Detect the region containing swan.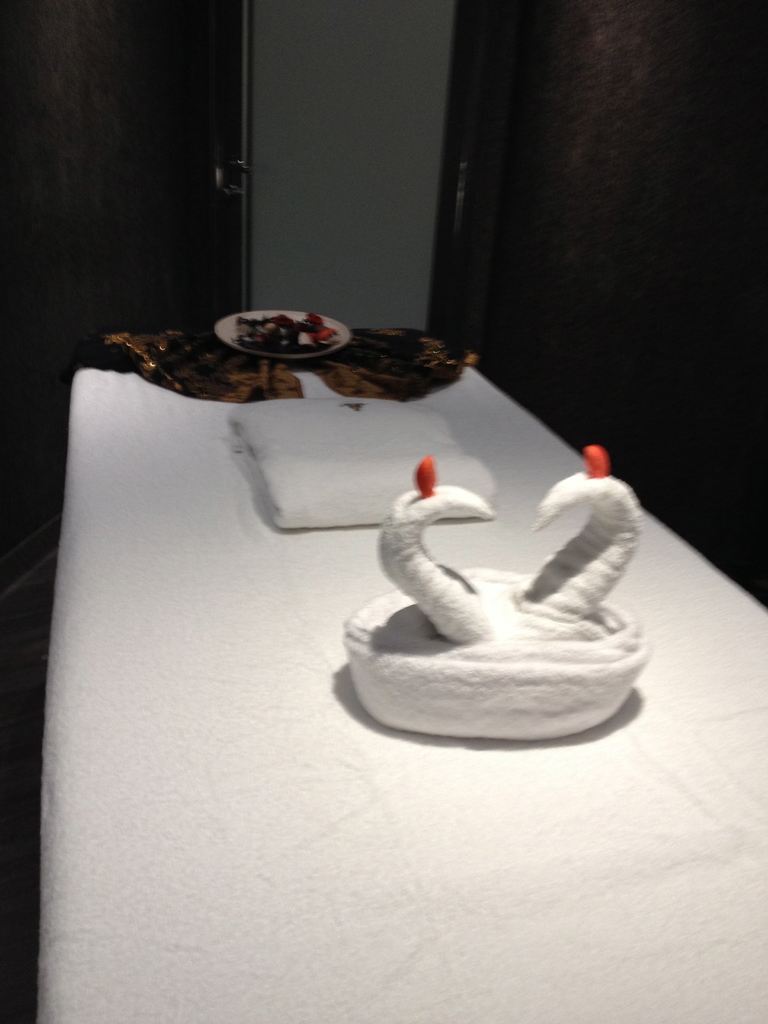
[521, 445, 639, 620].
